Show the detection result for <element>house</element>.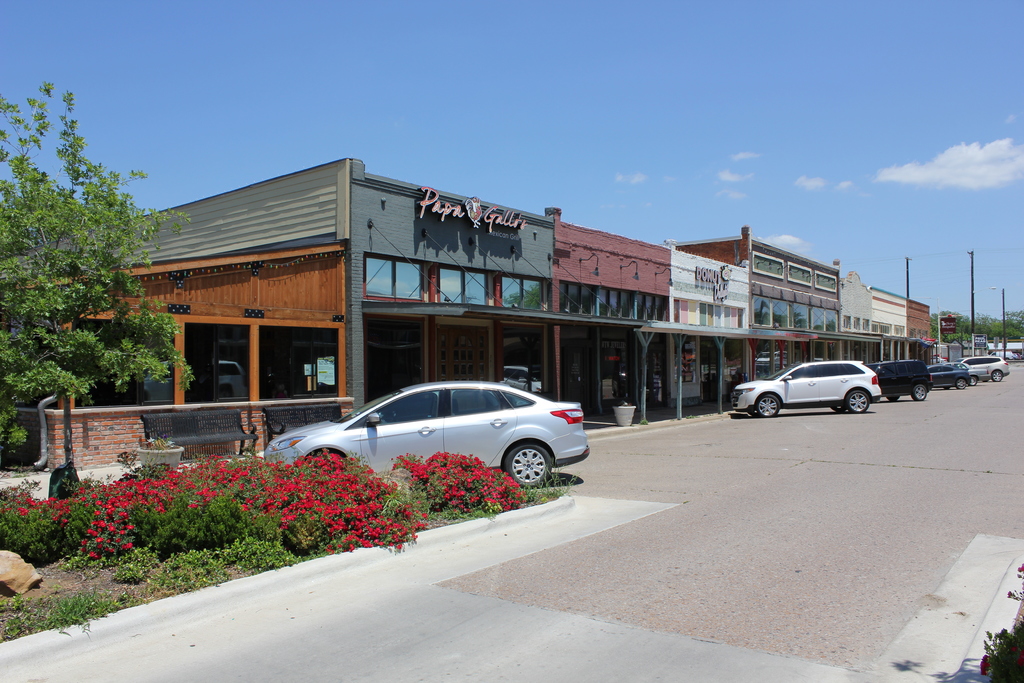
box=[23, 172, 559, 432].
